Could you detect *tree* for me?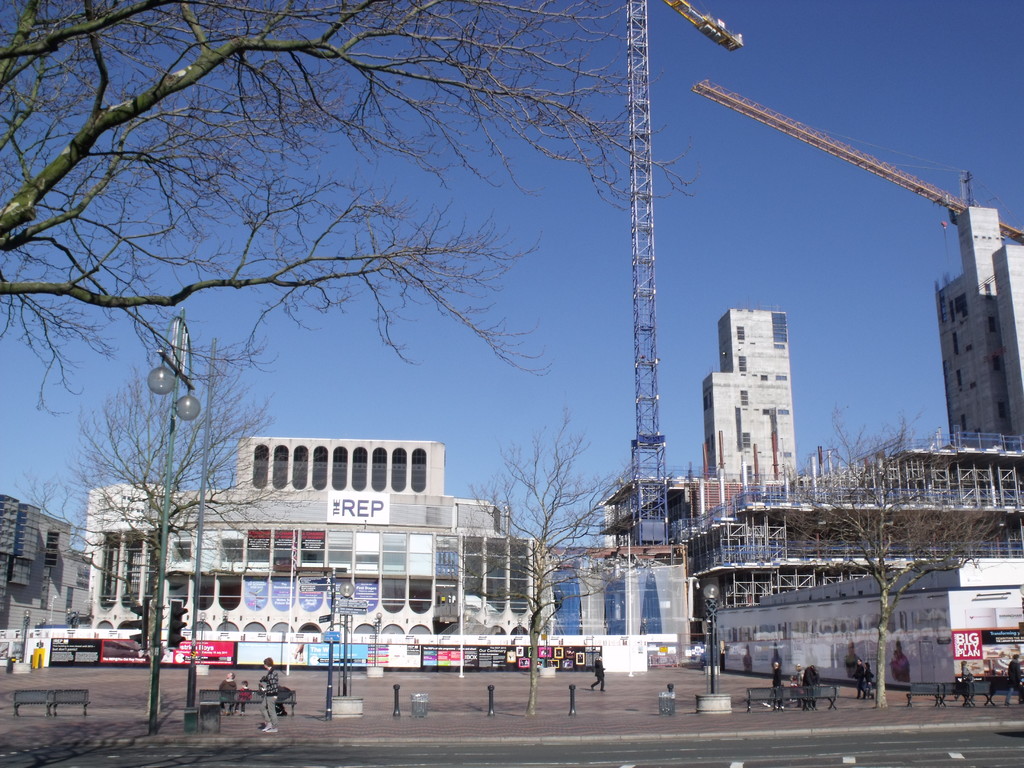
Detection result: [0, 1, 723, 388].
